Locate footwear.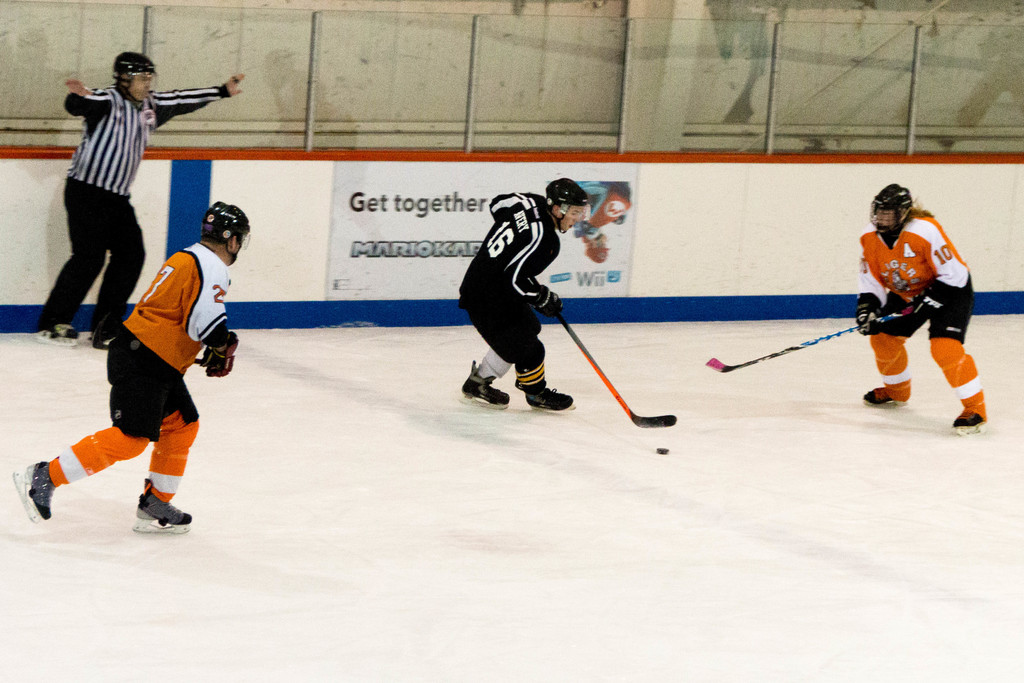
Bounding box: (left=952, top=409, right=986, bottom=425).
